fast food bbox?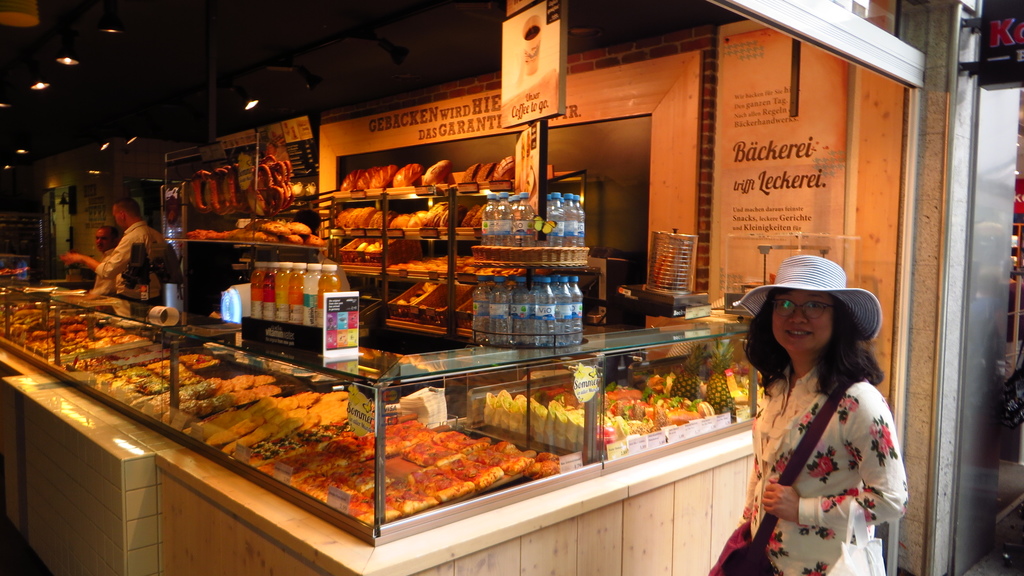
[left=186, top=214, right=329, bottom=249]
